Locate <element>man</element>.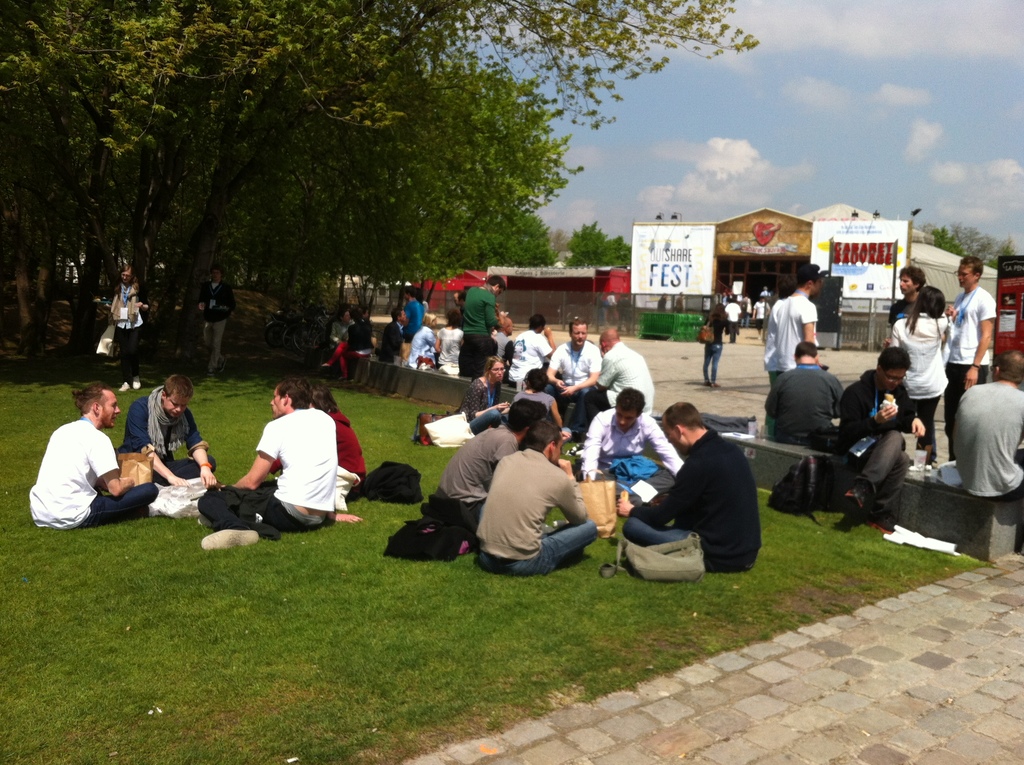
Bounding box: <region>614, 405, 762, 572</region>.
